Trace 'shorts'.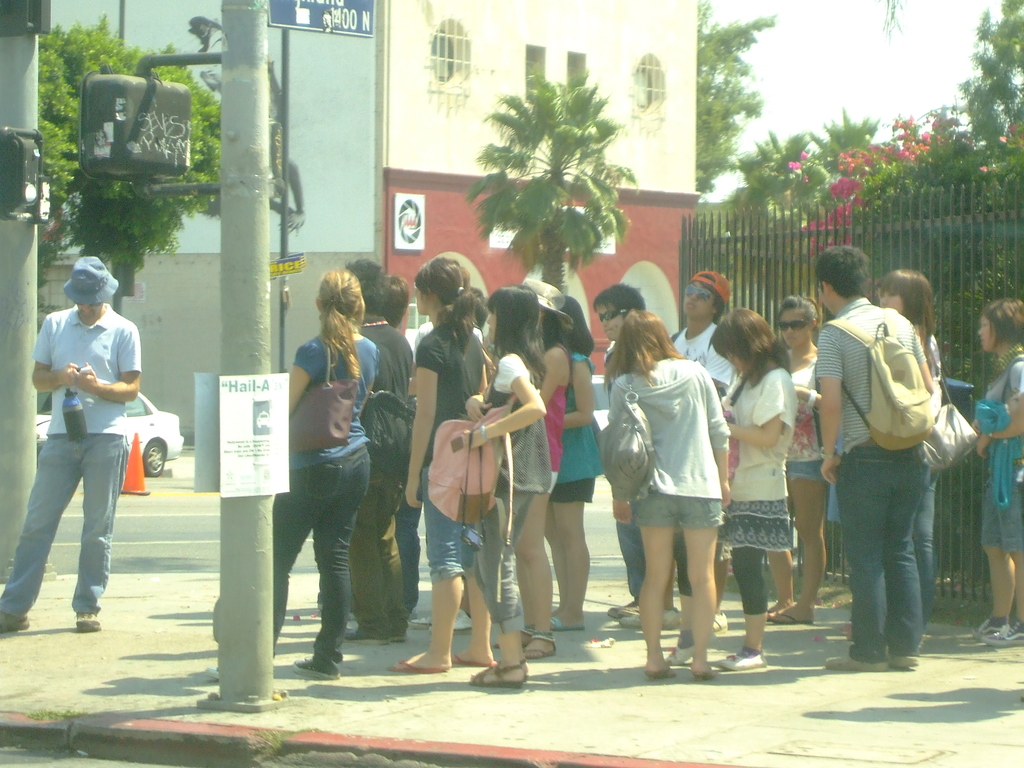
Traced to [721,497,794,550].
